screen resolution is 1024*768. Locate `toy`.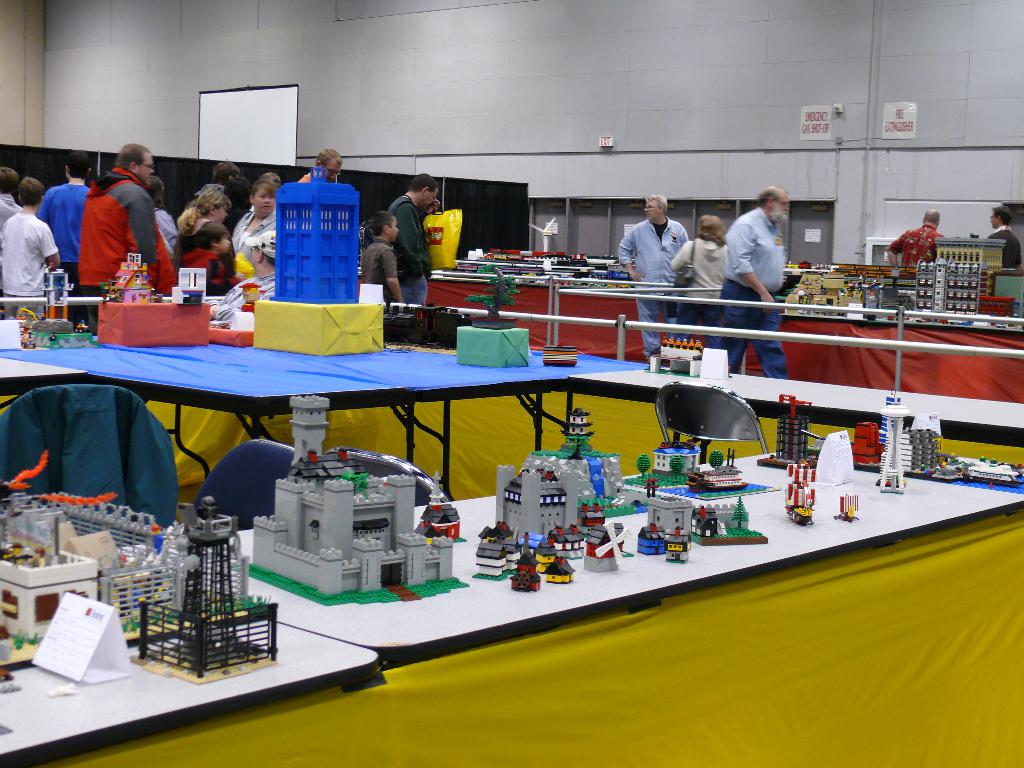
412/470/465/541.
